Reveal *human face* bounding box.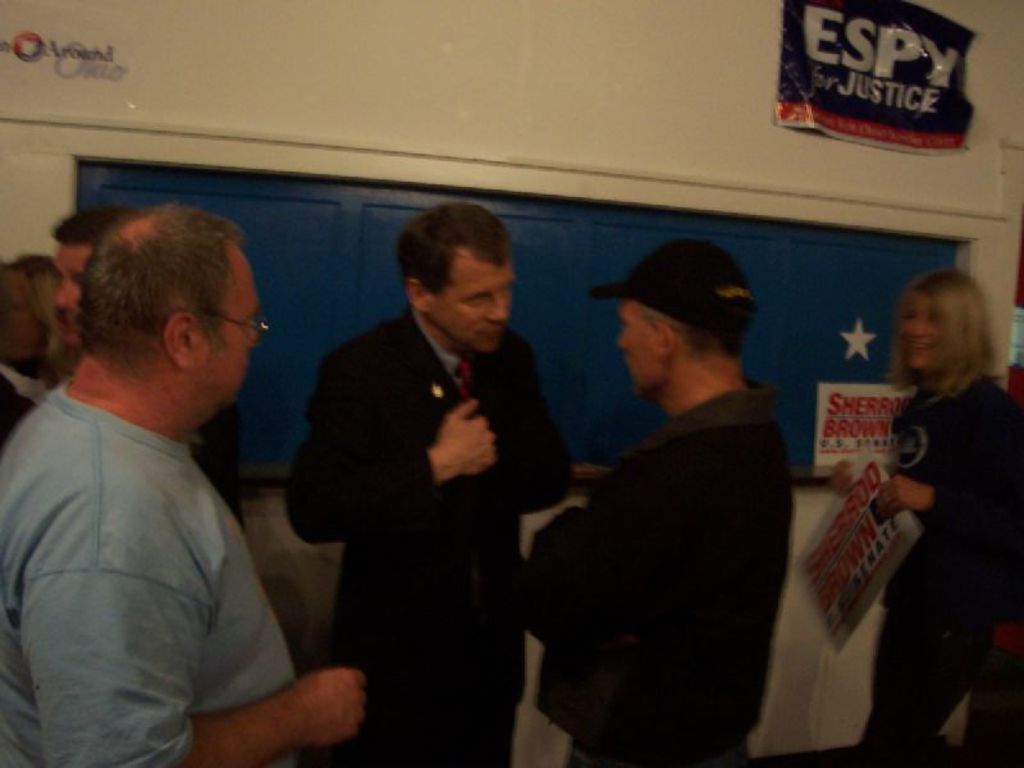
Revealed: {"left": 897, "top": 301, "right": 946, "bottom": 362}.
